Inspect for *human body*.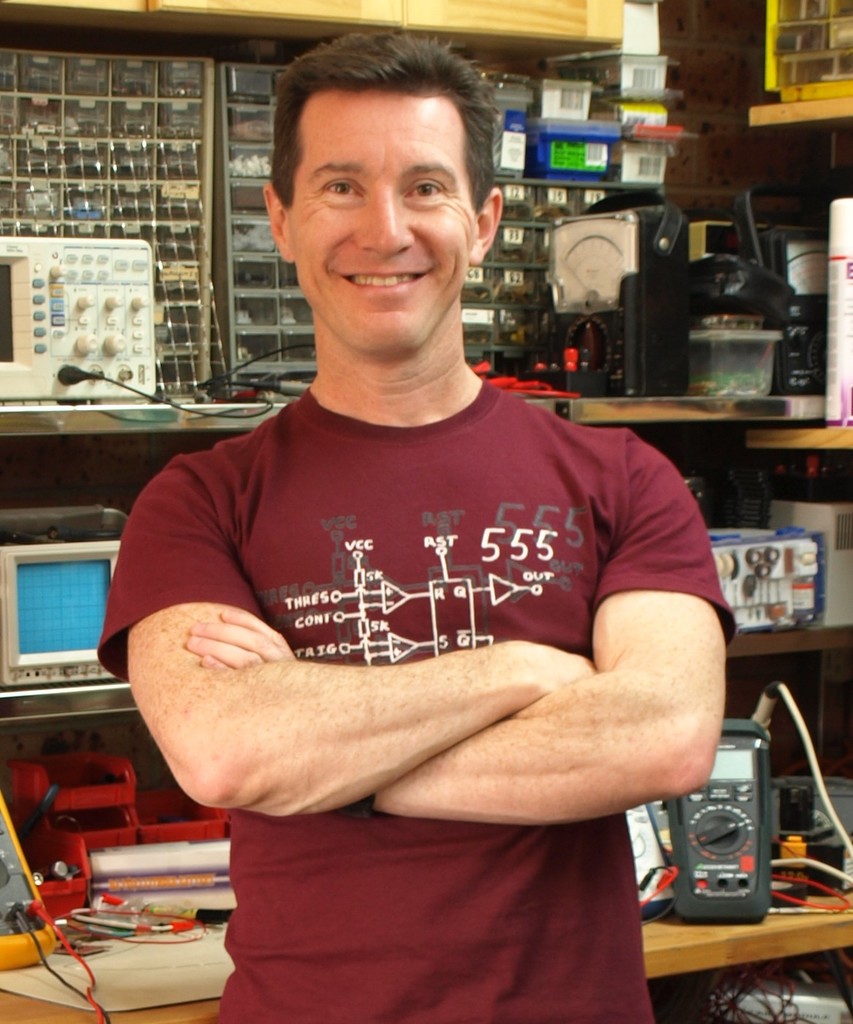
Inspection: box=[68, 25, 792, 993].
